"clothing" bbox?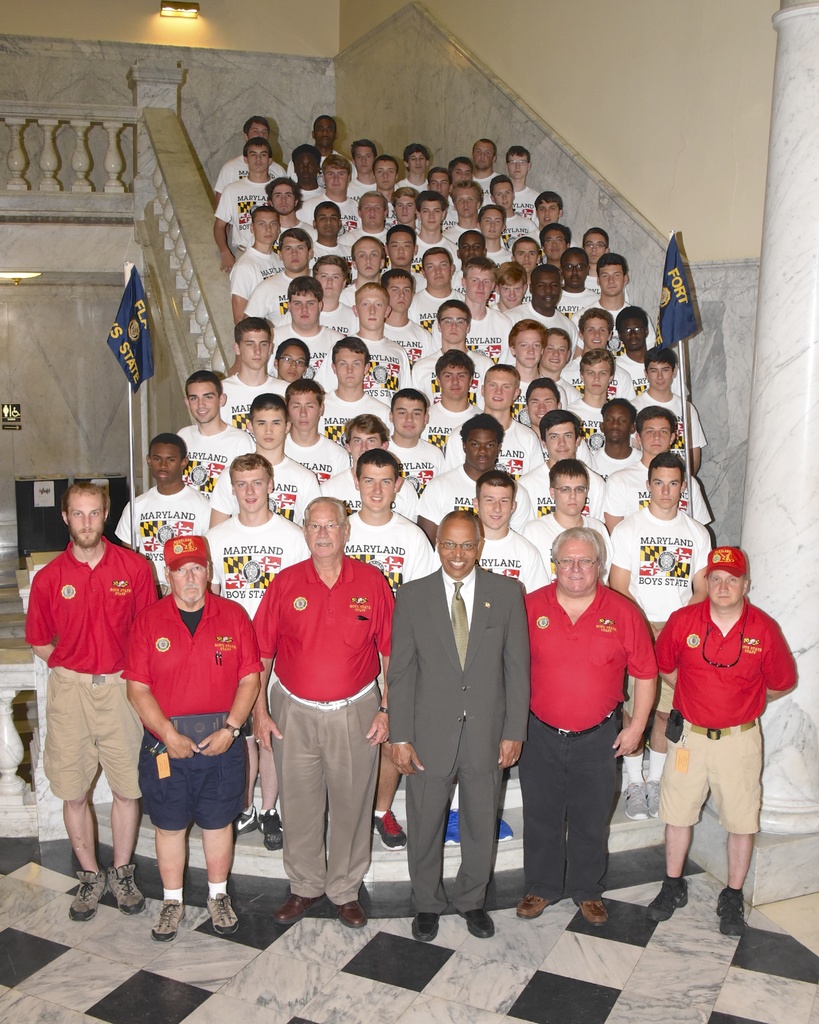
bbox=(422, 455, 480, 528)
